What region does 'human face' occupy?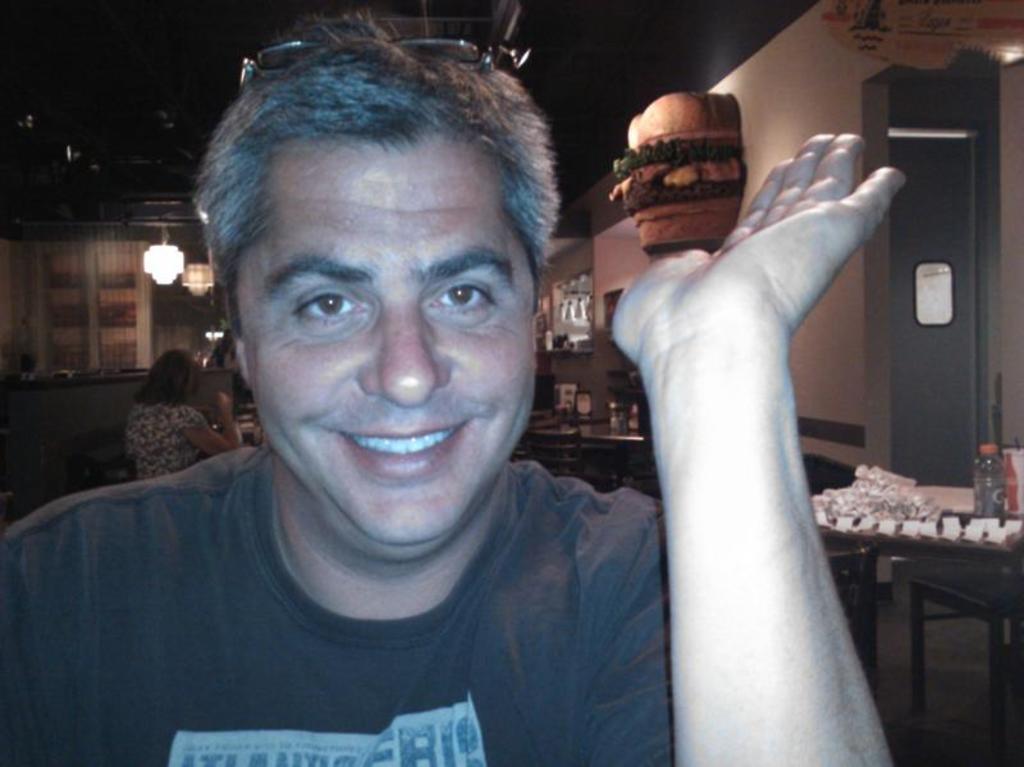
238/146/536/549.
